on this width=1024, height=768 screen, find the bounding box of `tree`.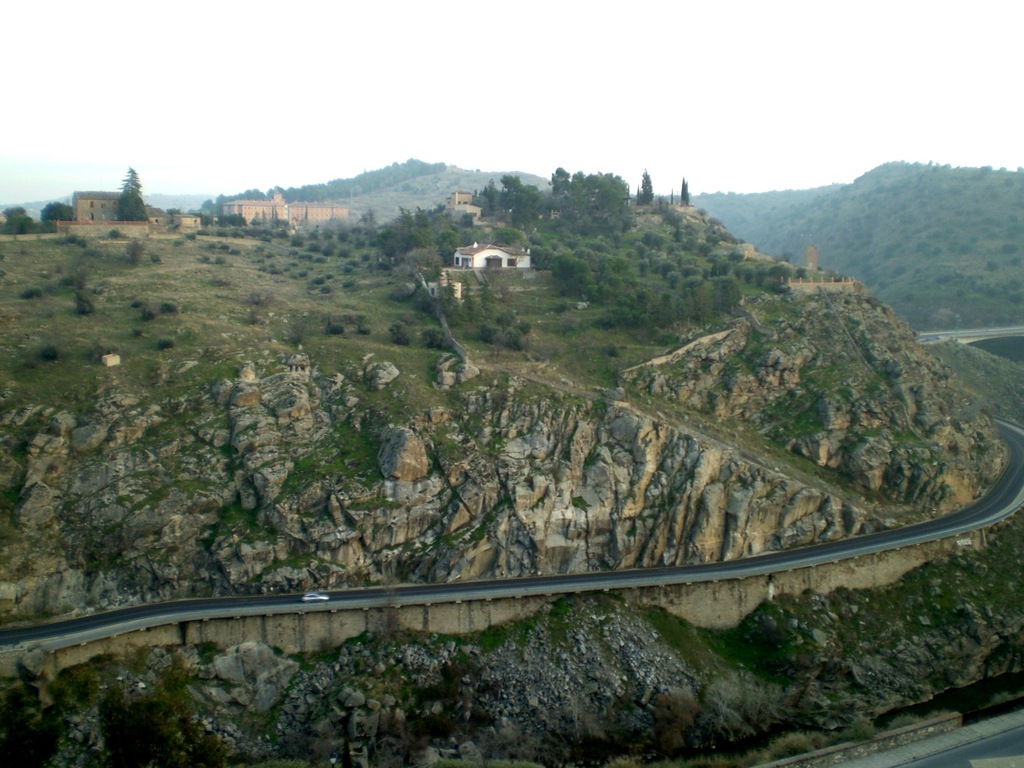
Bounding box: (x1=498, y1=227, x2=522, y2=246).
